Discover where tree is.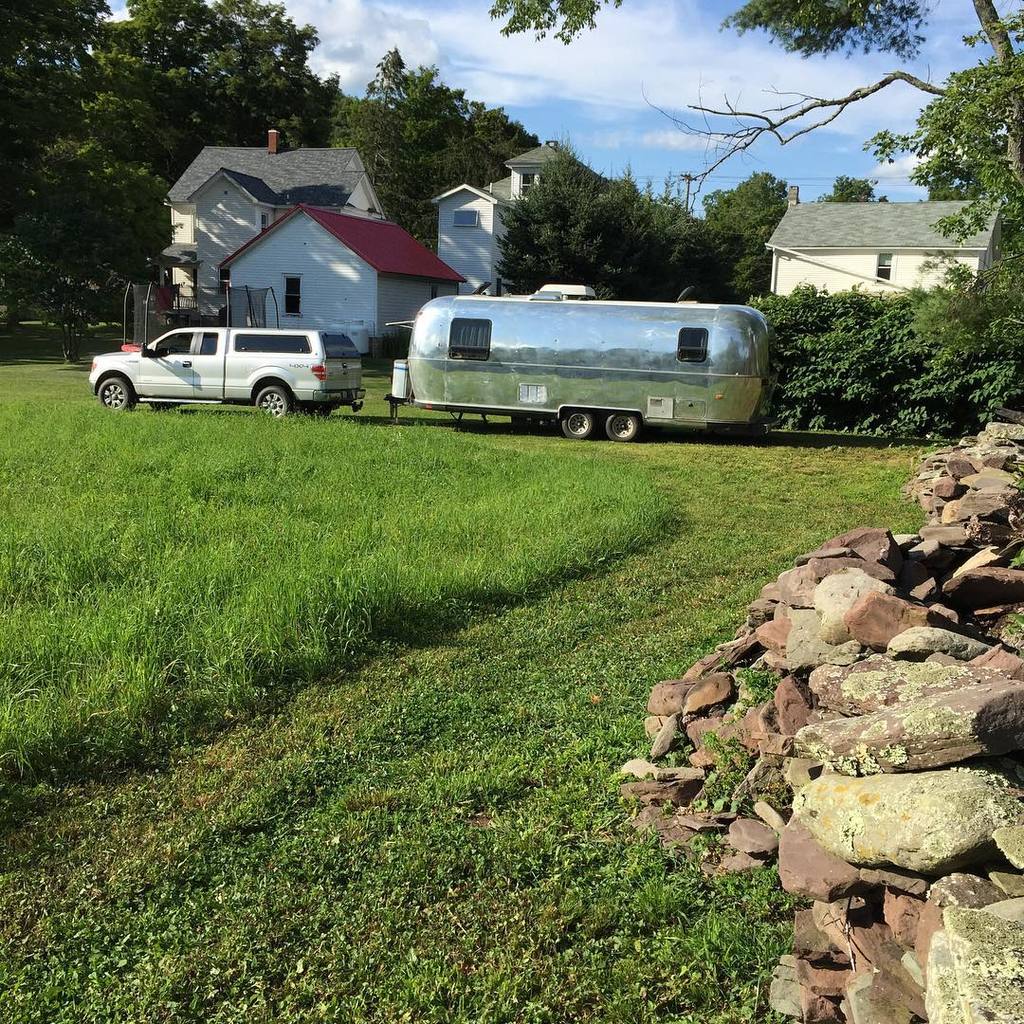
Discovered at [69,92,179,284].
